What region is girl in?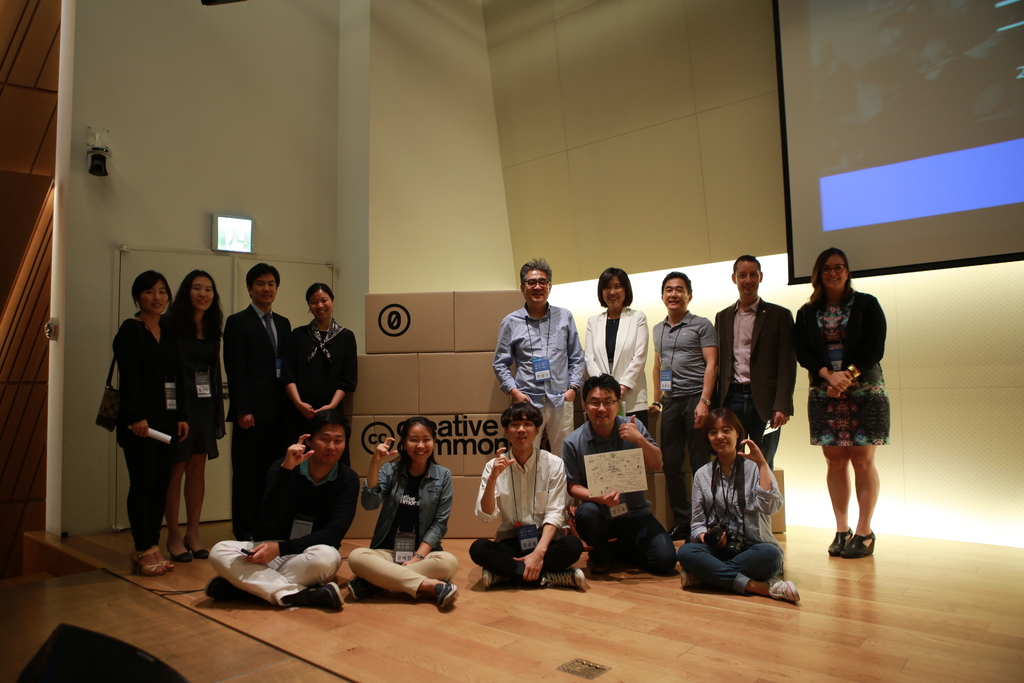
select_region(174, 269, 227, 555).
